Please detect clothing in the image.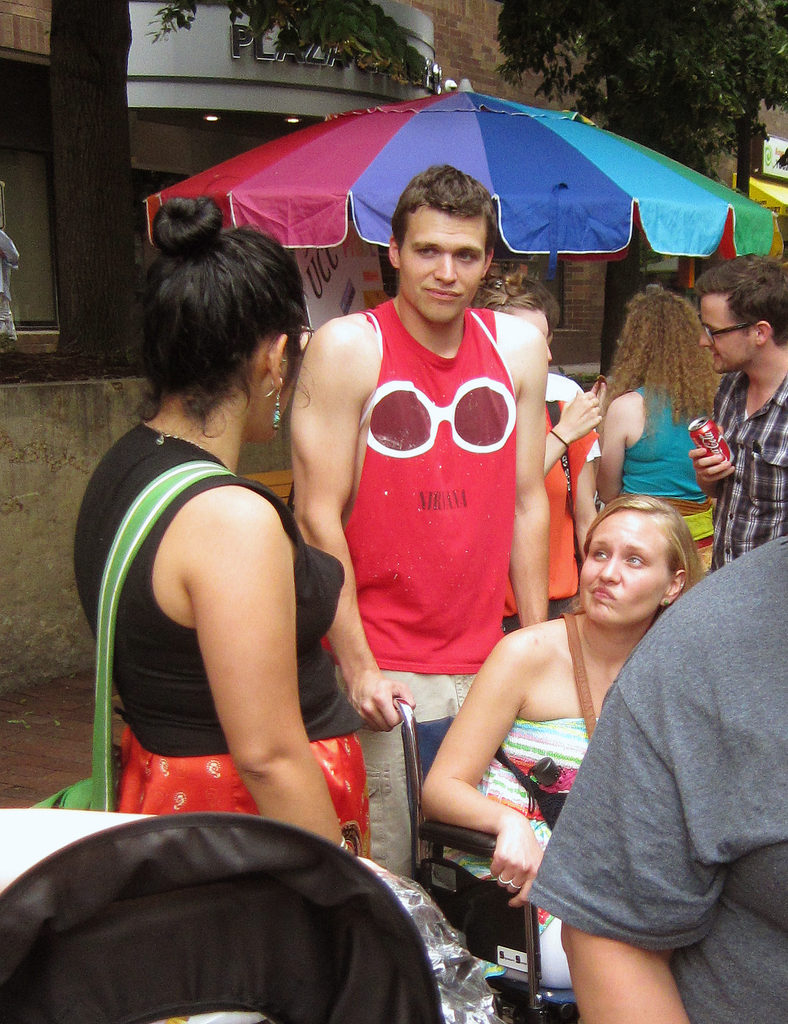
region(538, 381, 603, 622).
